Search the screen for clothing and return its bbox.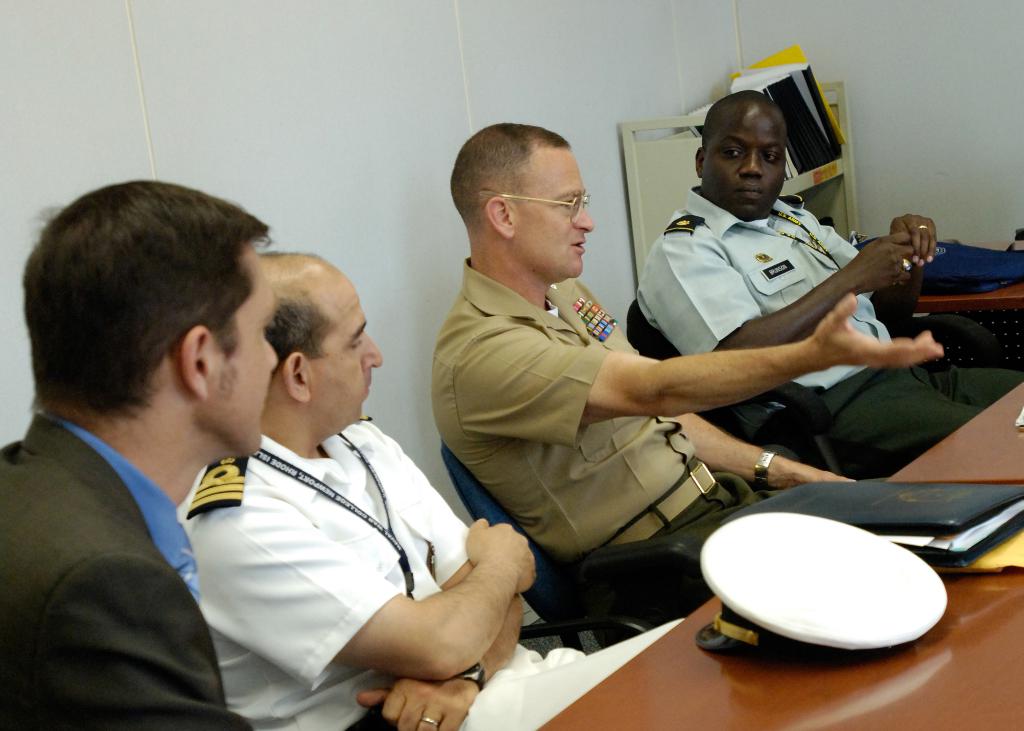
Found: 0:405:264:730.
